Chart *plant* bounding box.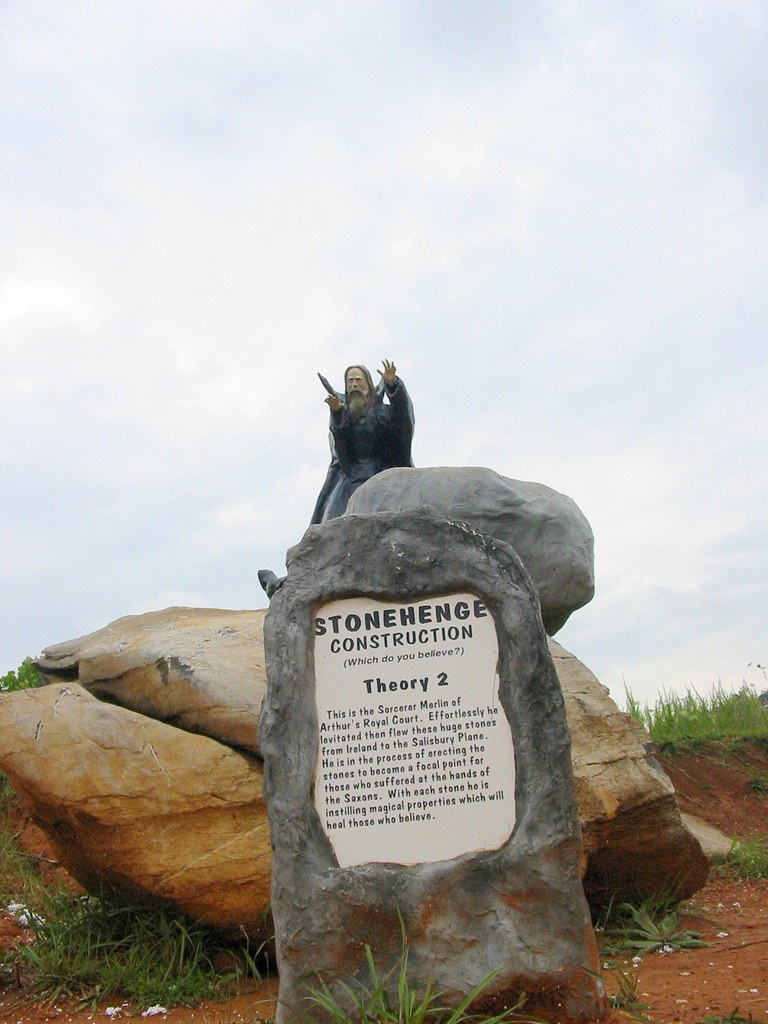
Charted: <region>601, 659, 767, 765</region>.
